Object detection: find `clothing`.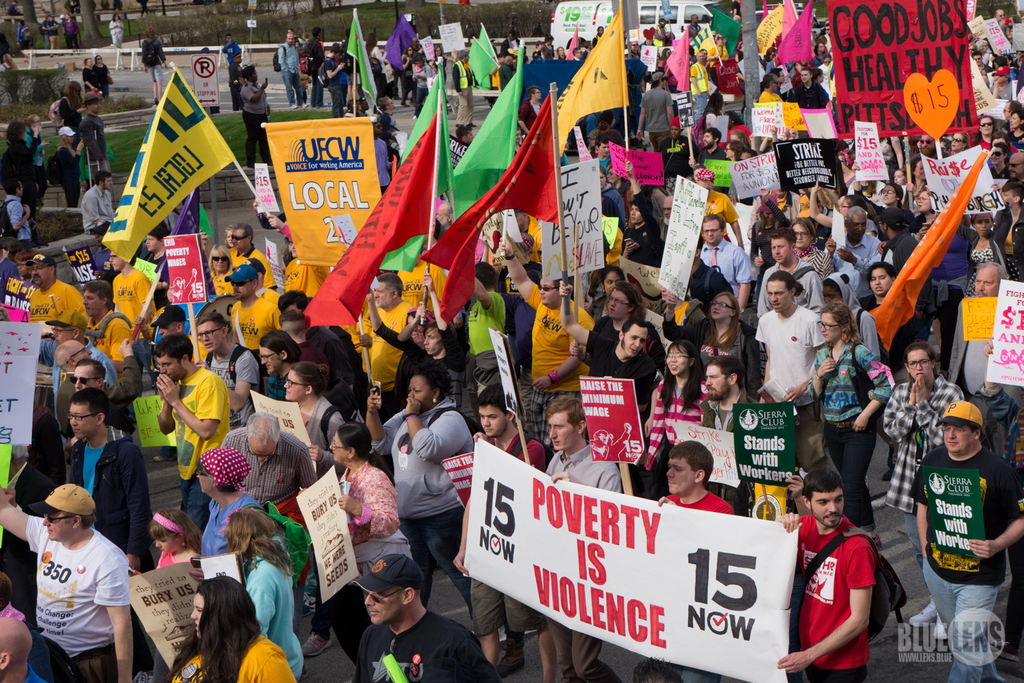
box=[80, 117, 113, 173].
